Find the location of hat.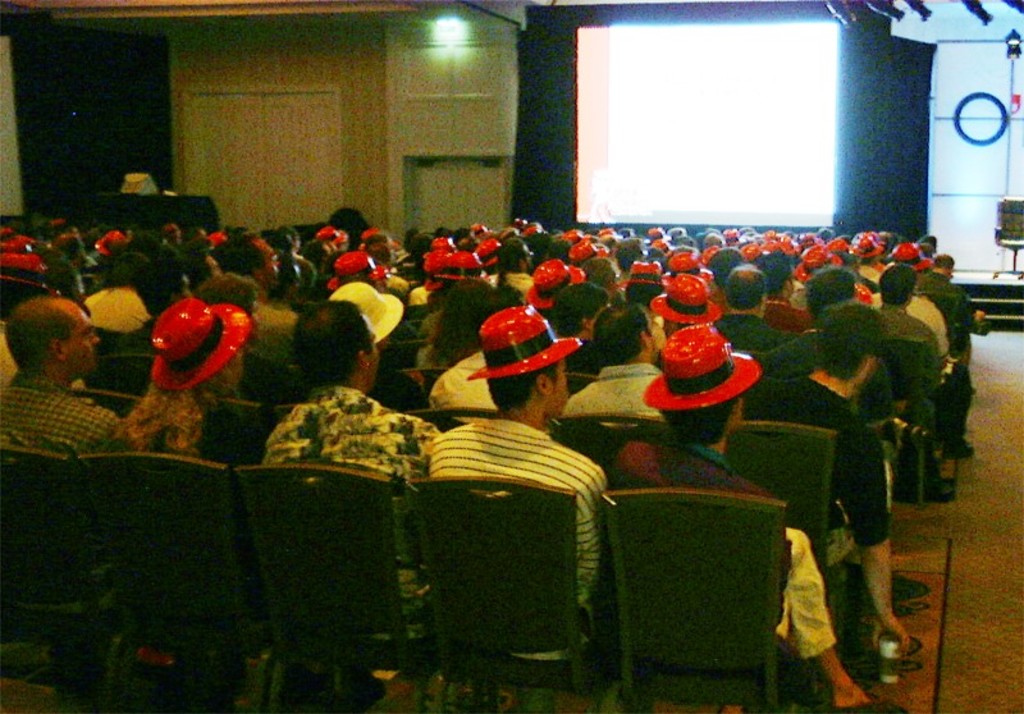
Location: <region>328, 282, 406, 342</region>.
